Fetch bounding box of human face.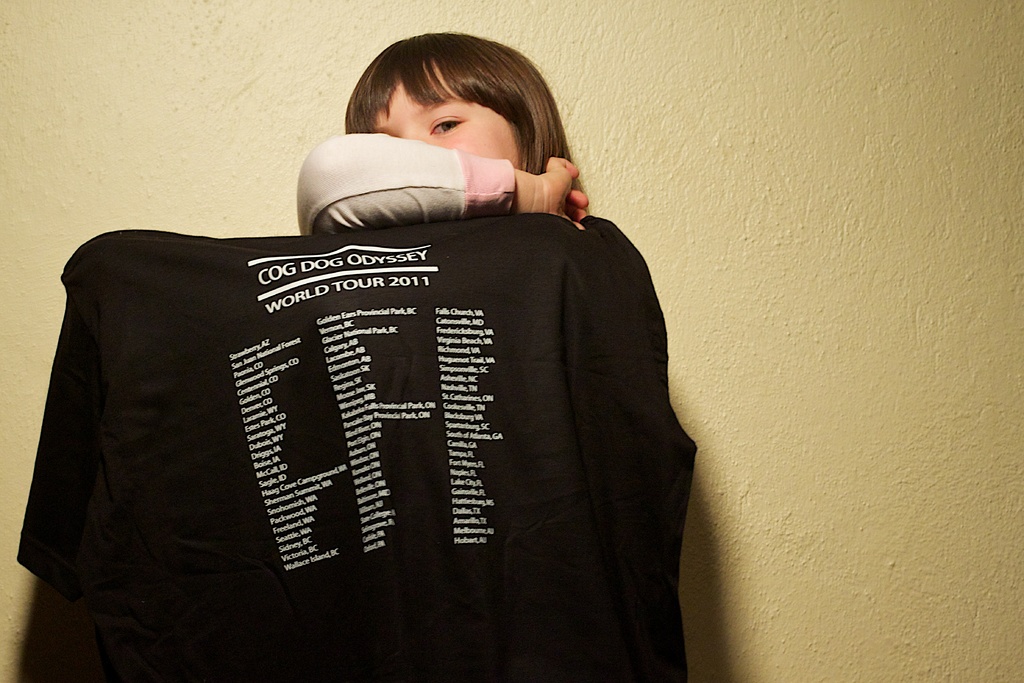
Bbox: 370:58:524:174.
